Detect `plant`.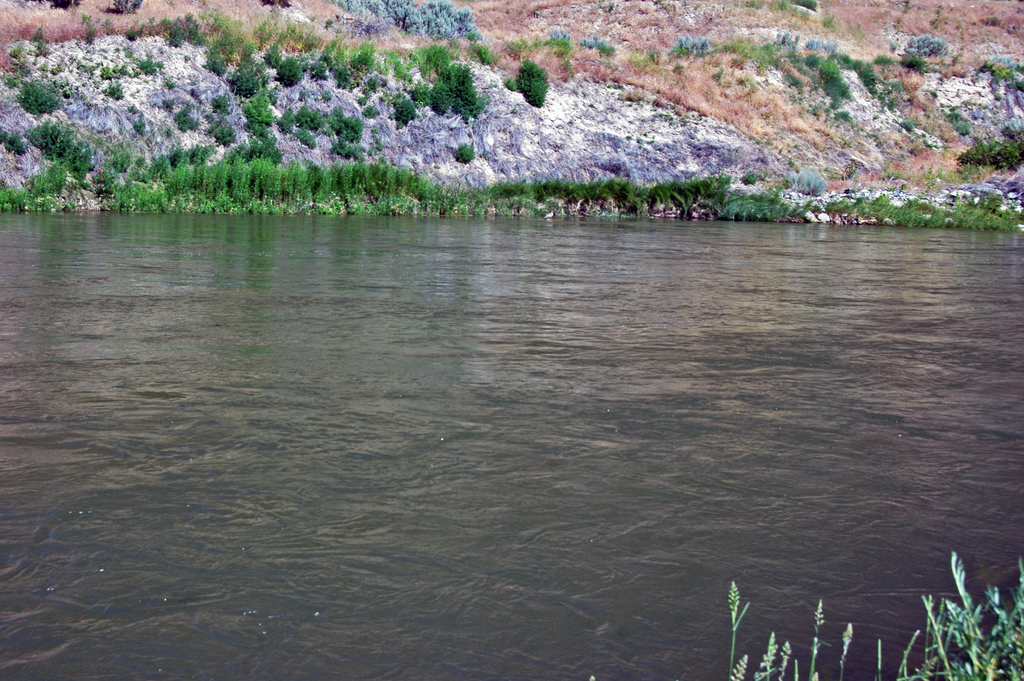
Detected at {"x1": 246, "y1": 140, "x2": 256, "y2": 160}.
